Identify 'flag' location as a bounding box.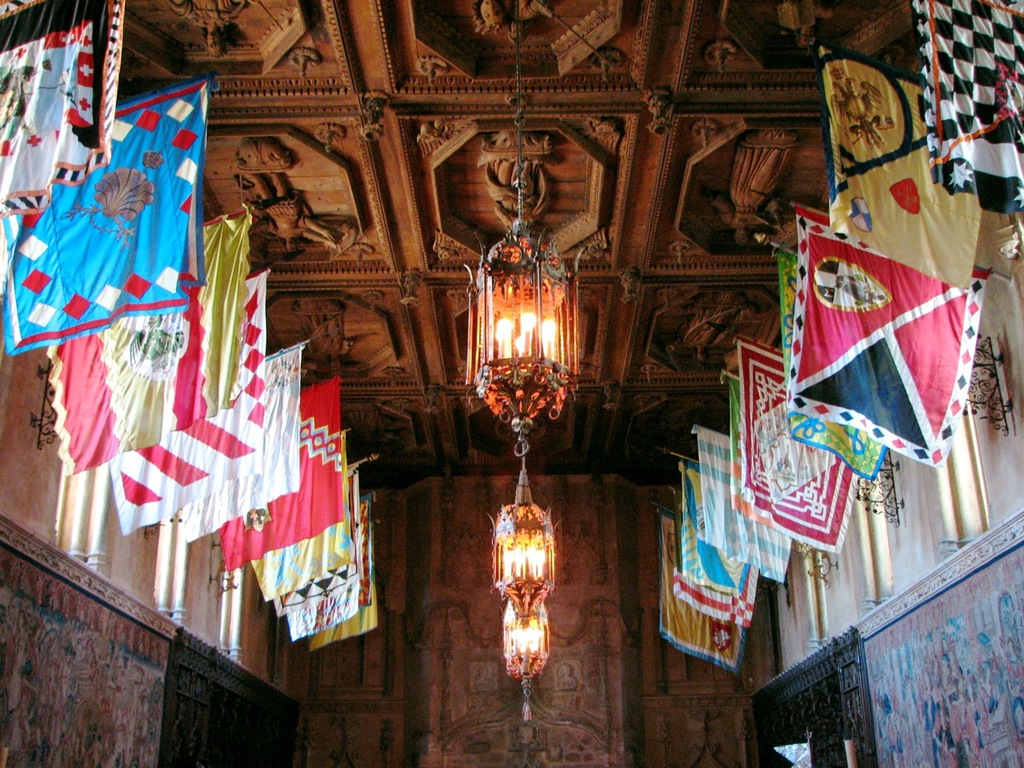
box=[254, 522, 354, 602].
